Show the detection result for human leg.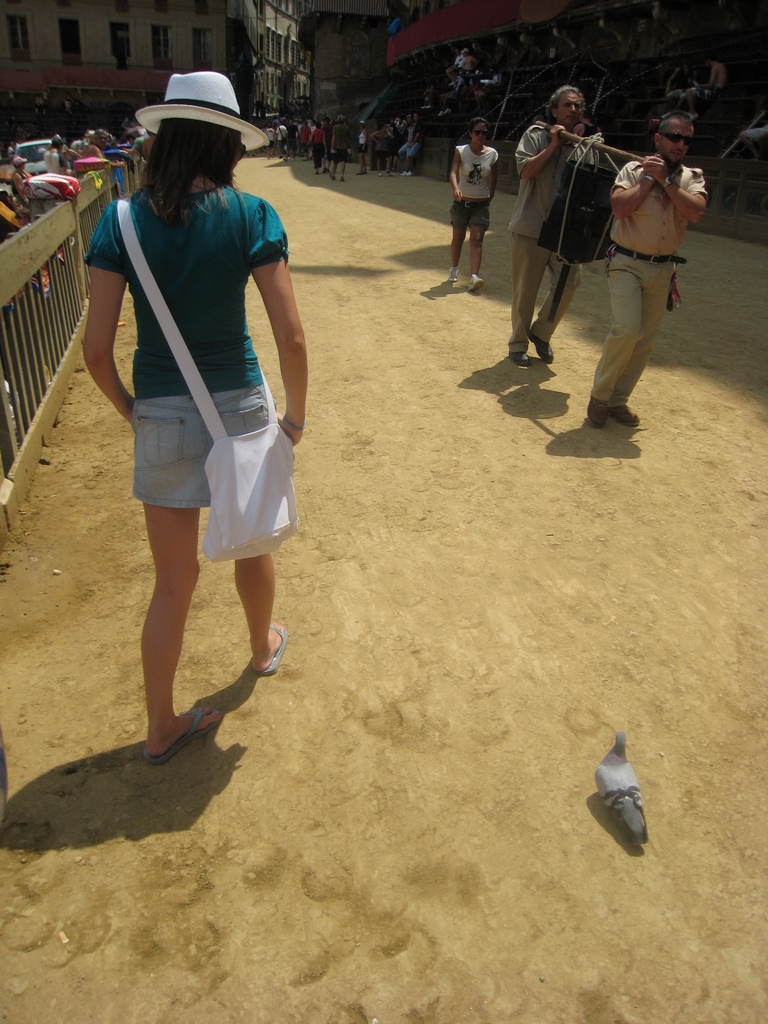
detection(138, 402, 228, 760).
